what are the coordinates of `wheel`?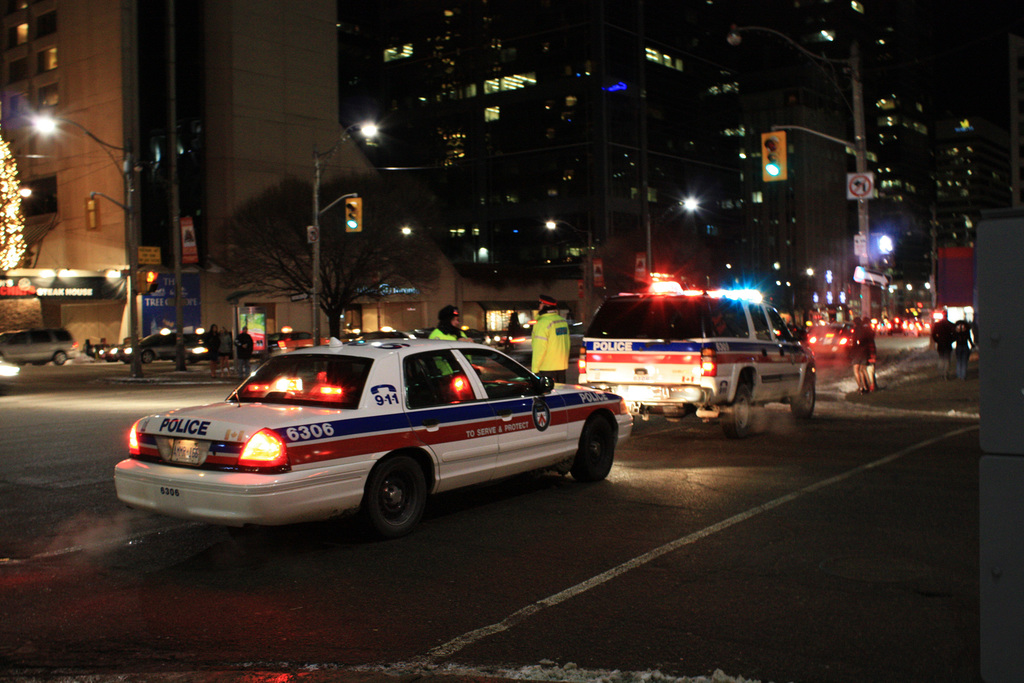
select_region(723, 383, 749, 440).
